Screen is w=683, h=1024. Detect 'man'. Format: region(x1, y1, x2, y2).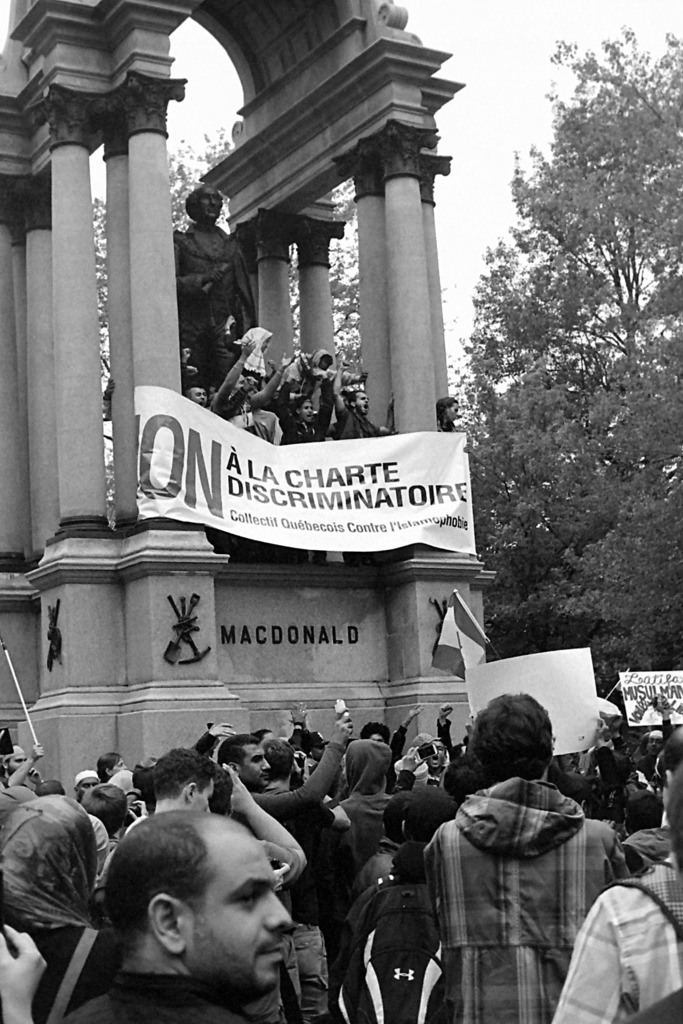
region(59, 799, 374, 1023).
